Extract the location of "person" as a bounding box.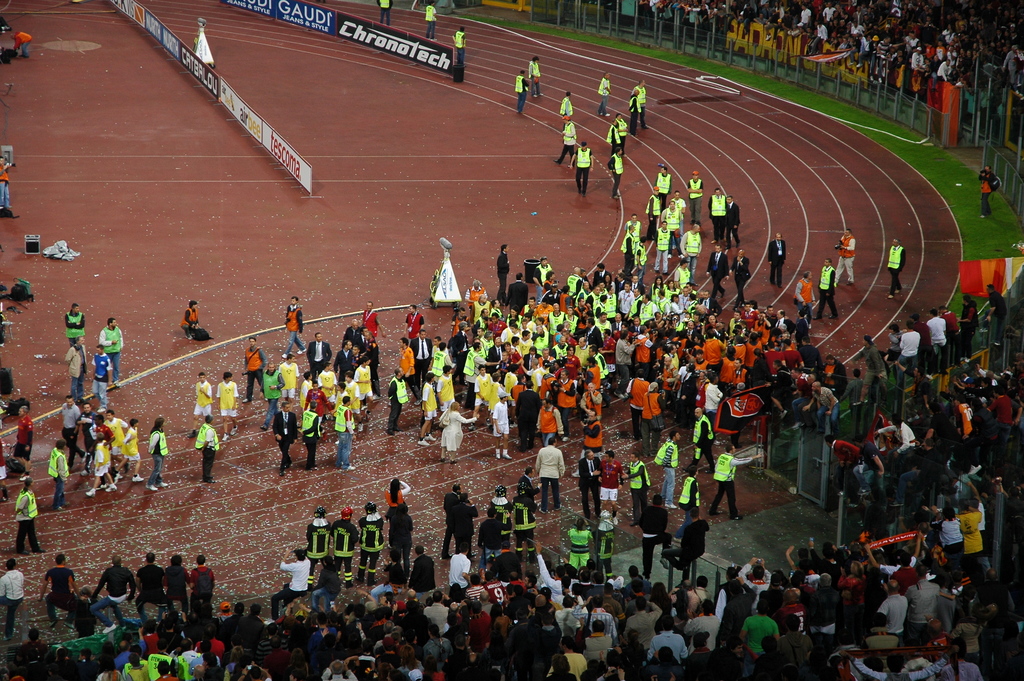
locate(242, 336, 266, 404).
